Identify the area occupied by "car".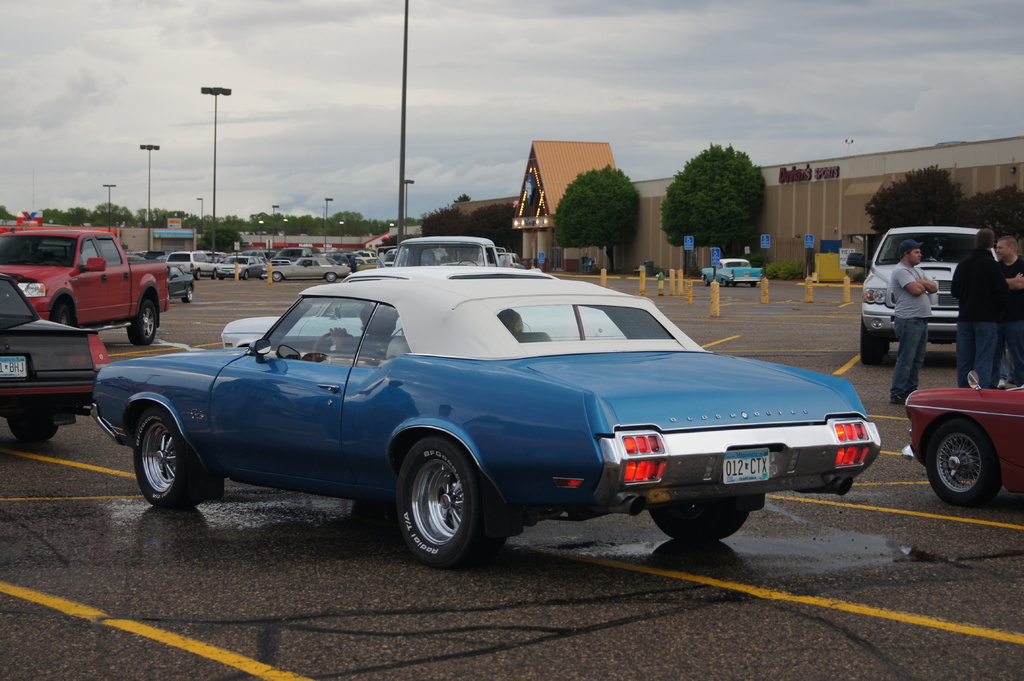
Area: bbox(697, 259, 764, 284).
